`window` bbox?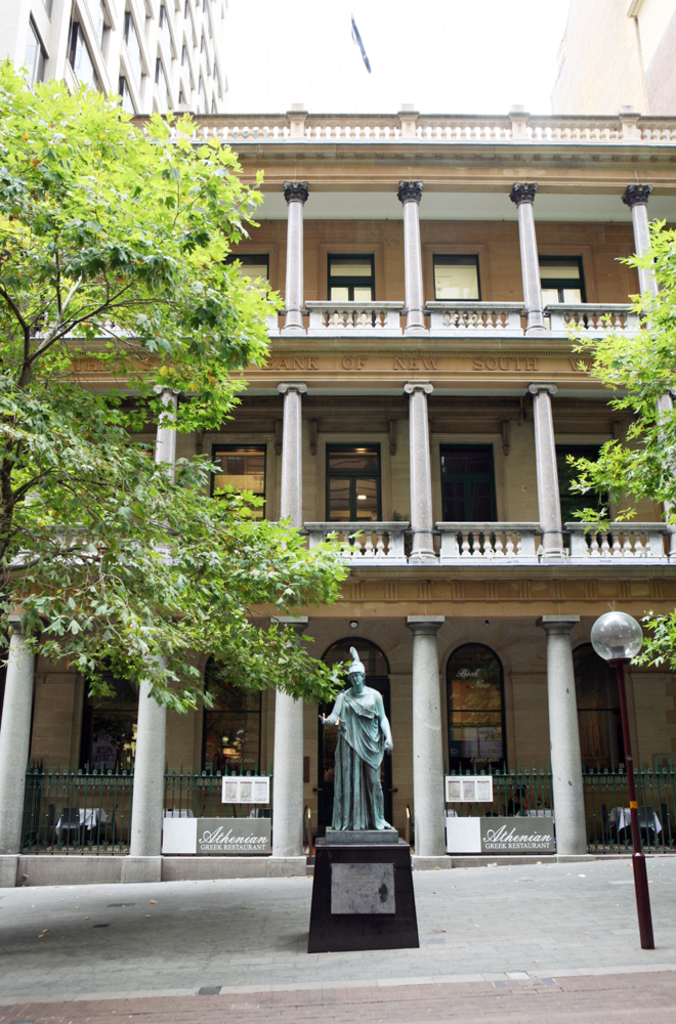
rect(228, 243, 278, 305)
